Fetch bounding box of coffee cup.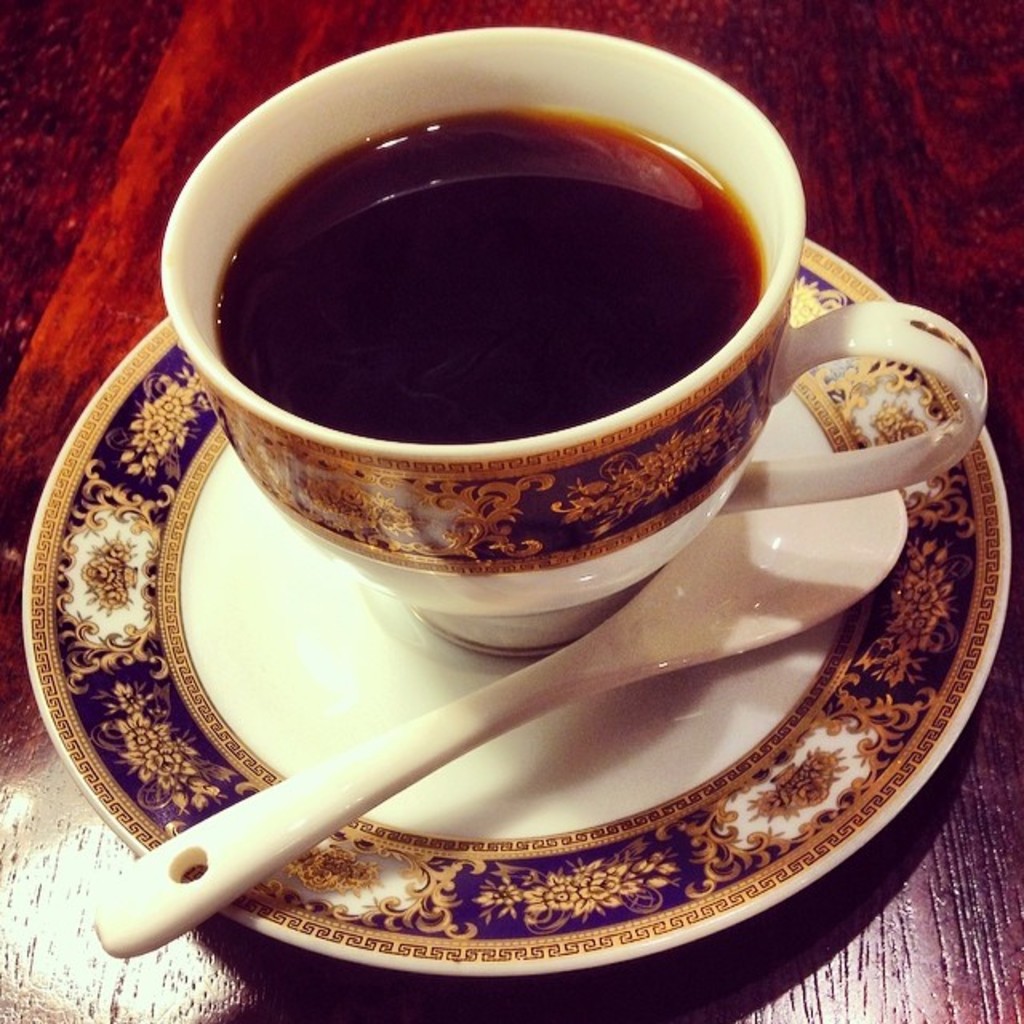
Bbox: bbox(155, 19, 998, 667).
